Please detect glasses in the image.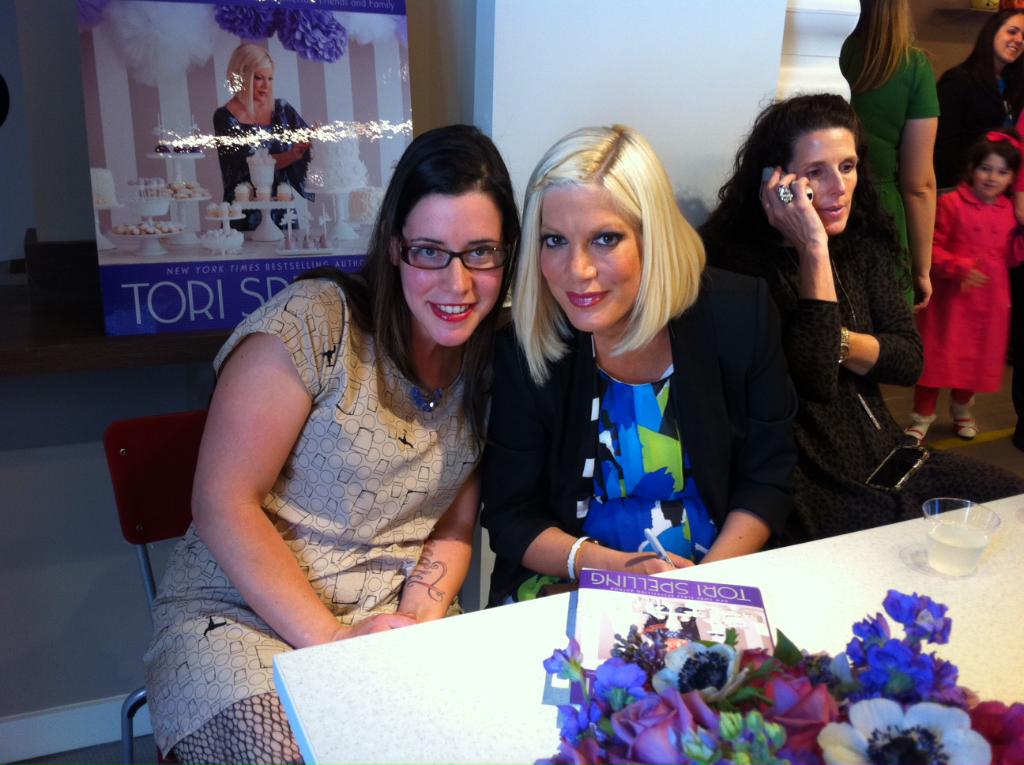
bbox(378, 227, 507, 279).
